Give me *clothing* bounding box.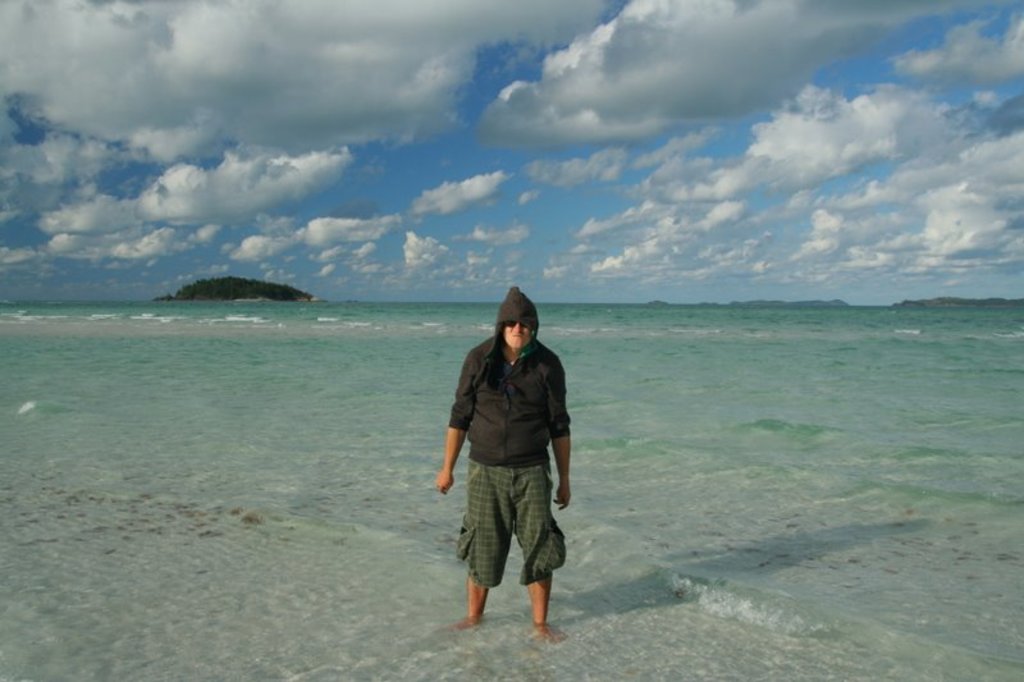
[x1=448, y1=319, x2=586, y2=605].
